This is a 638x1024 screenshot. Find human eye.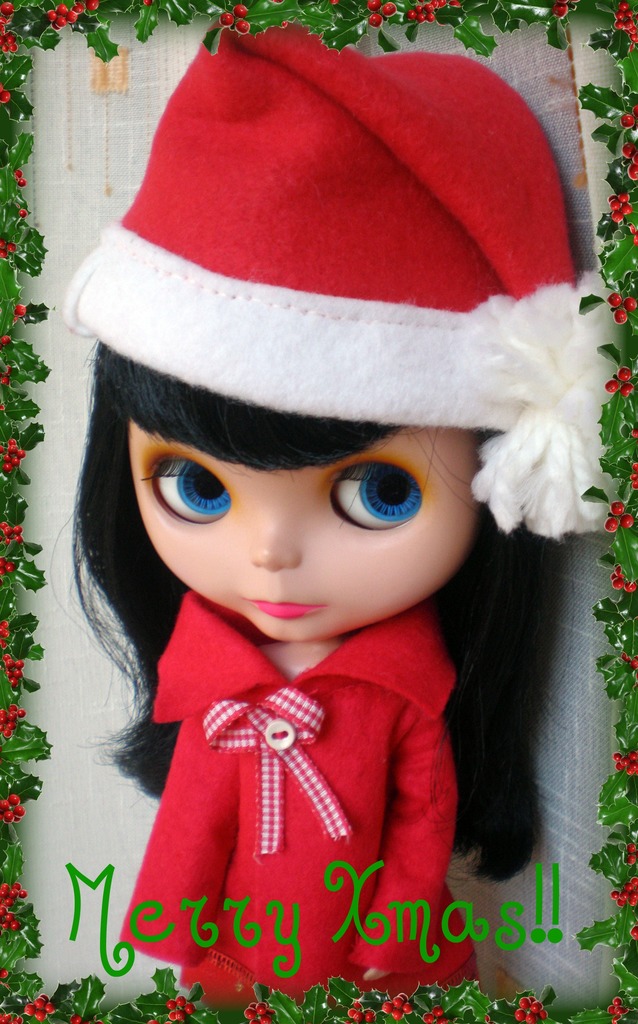
Bounding box: bbox=[147, 460, 235, 527].
